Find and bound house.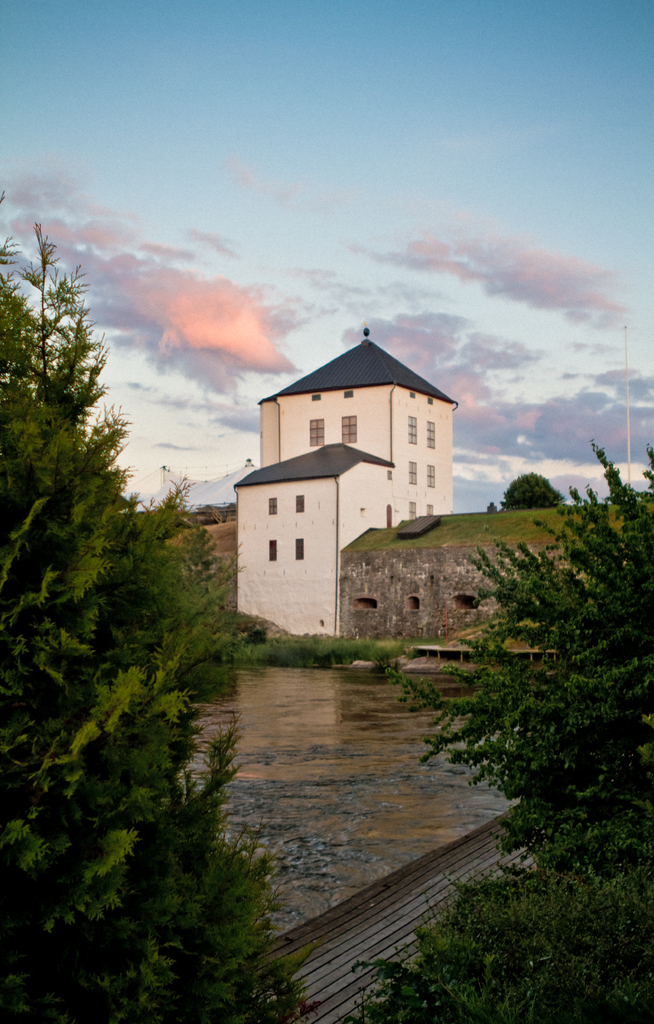
Bound: 226:326:470:646.
